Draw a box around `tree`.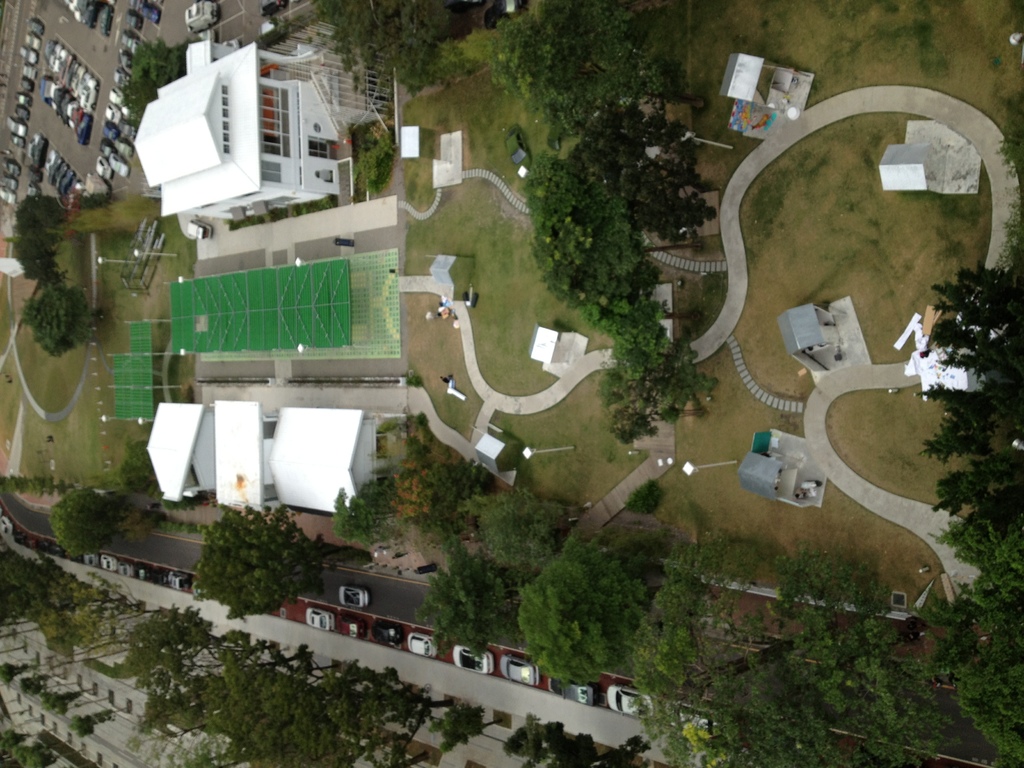
rect(190, 500, 371, 623).
